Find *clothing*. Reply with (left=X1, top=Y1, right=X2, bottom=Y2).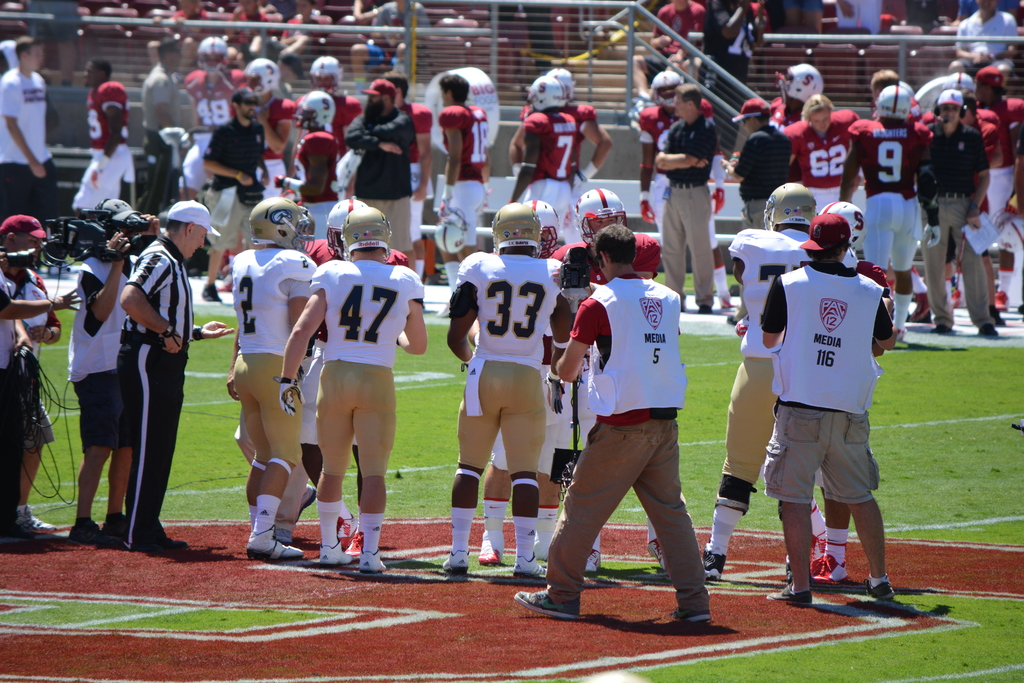
(left=454, top=252, right=558, bottom=470).
